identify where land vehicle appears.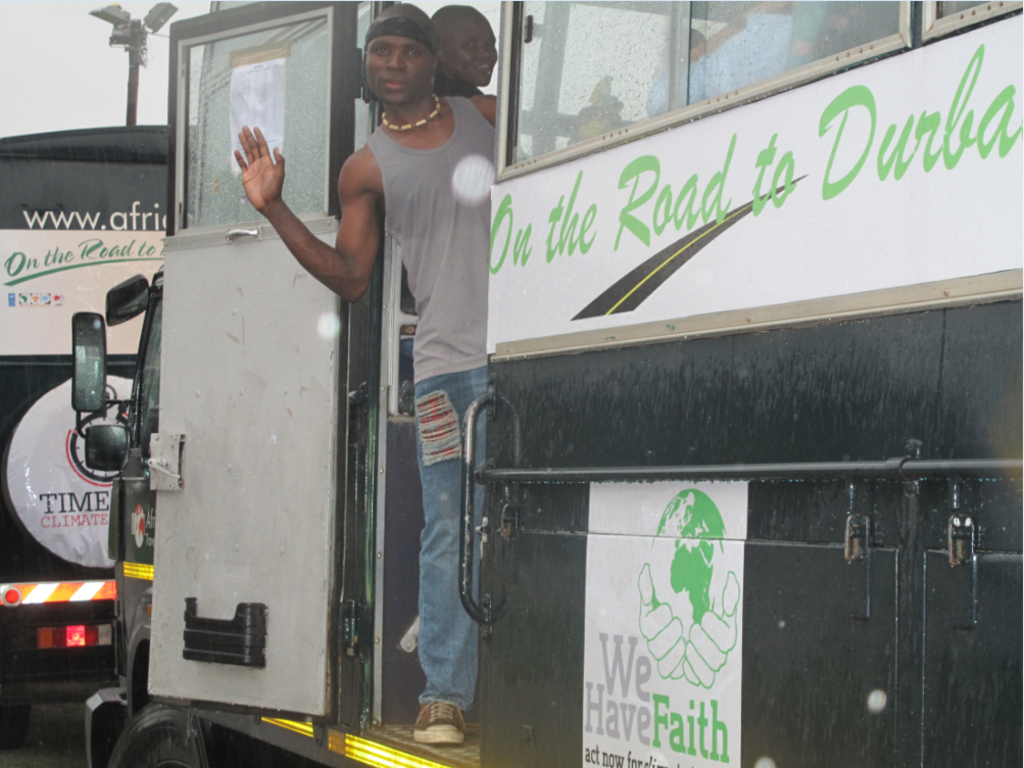
Appears at (left=71, top=0, right=1023, bottom=767).
